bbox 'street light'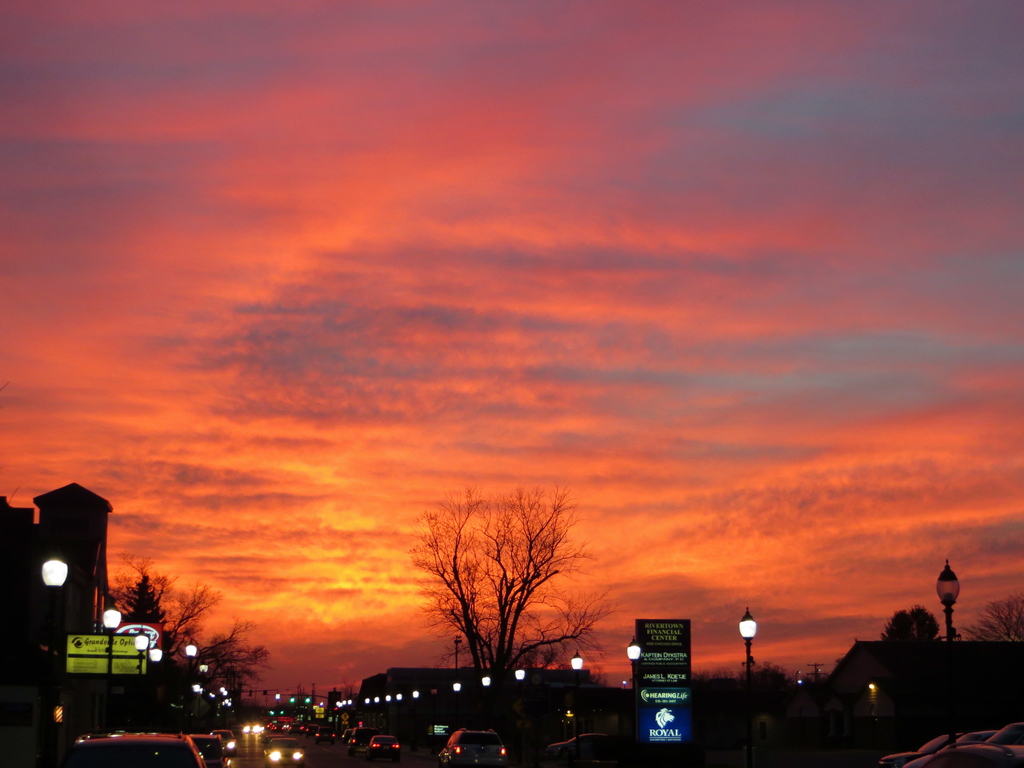
rect(935, 557, 967, 767)
